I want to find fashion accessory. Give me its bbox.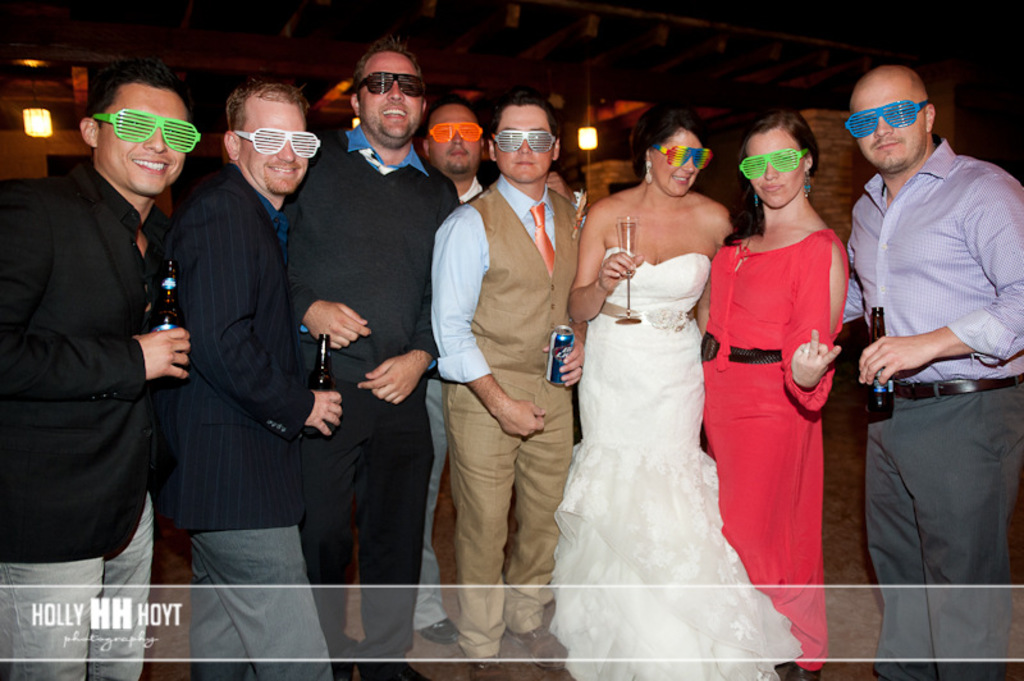
x1=644 y1=142 x2=710 y2=164.
